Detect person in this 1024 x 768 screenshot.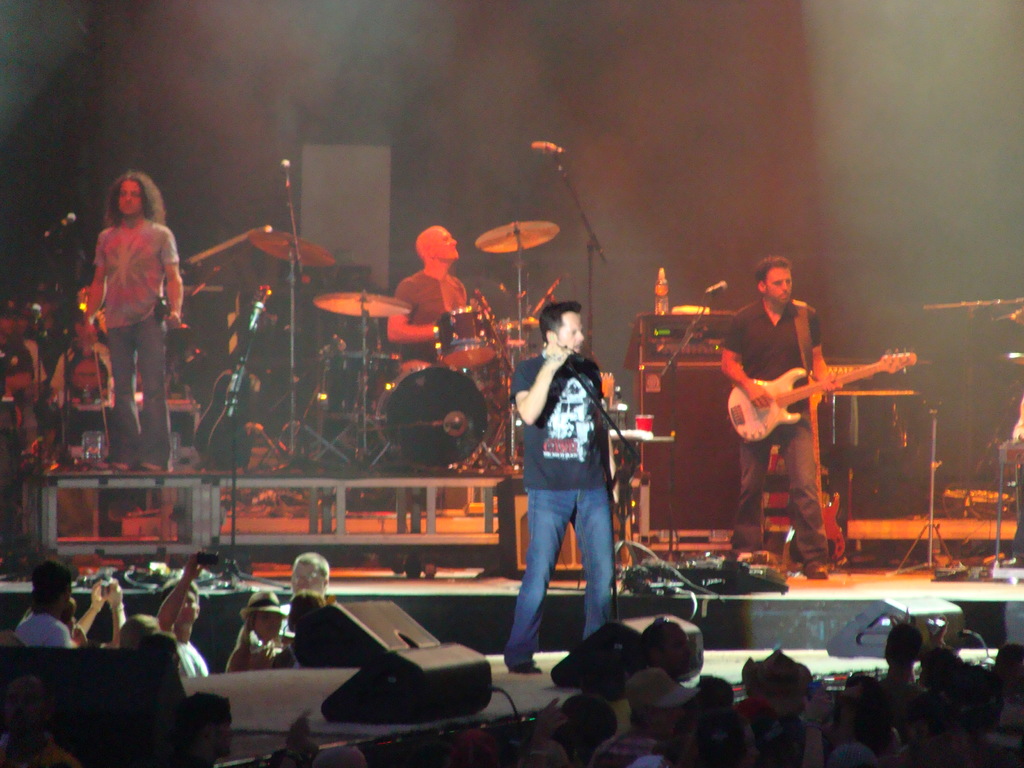
Detection: (292, 552, 330, 601).
